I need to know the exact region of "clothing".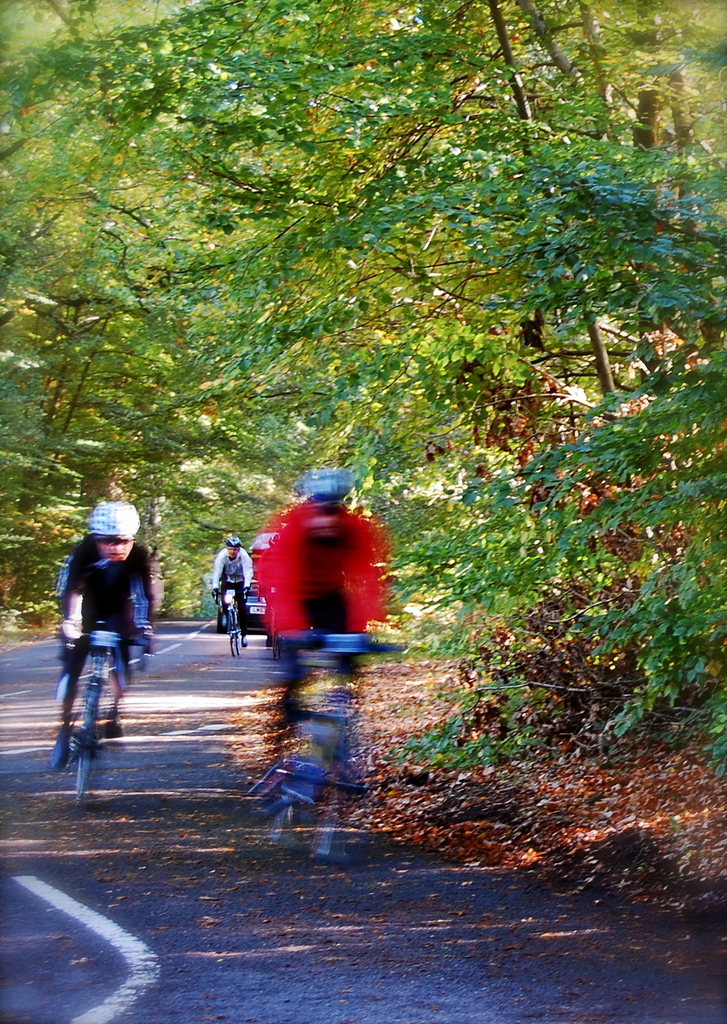
Region: [58, 534, 156, 698].
